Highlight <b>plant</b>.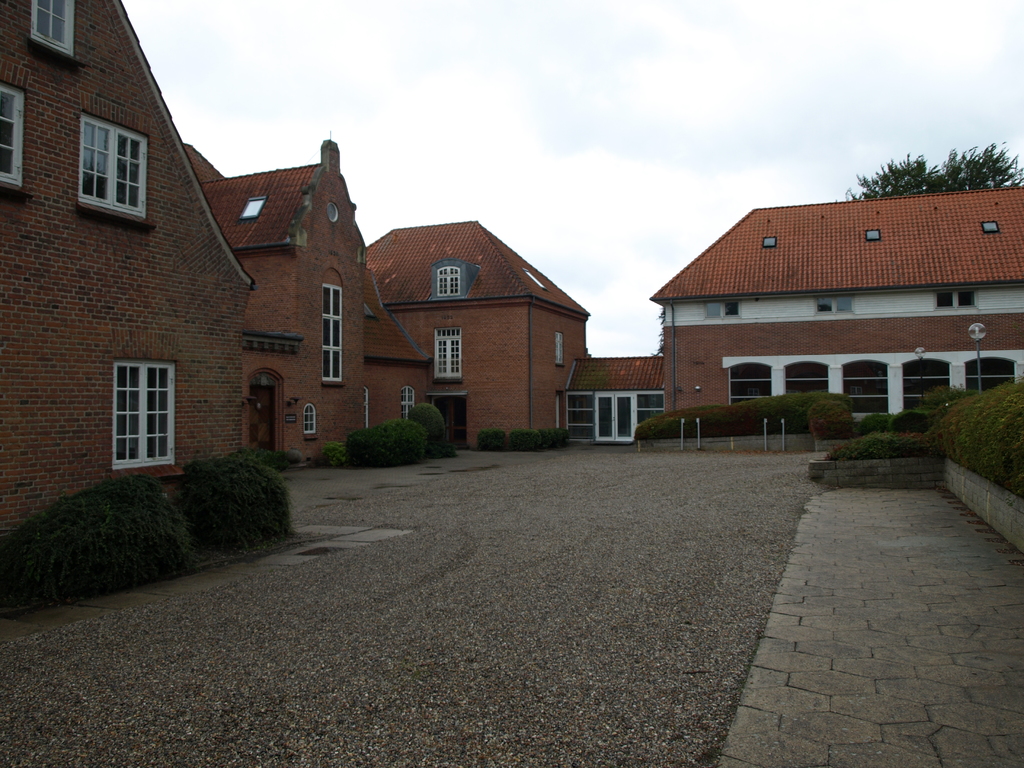
Highlighted region: [532,424,571,450].
